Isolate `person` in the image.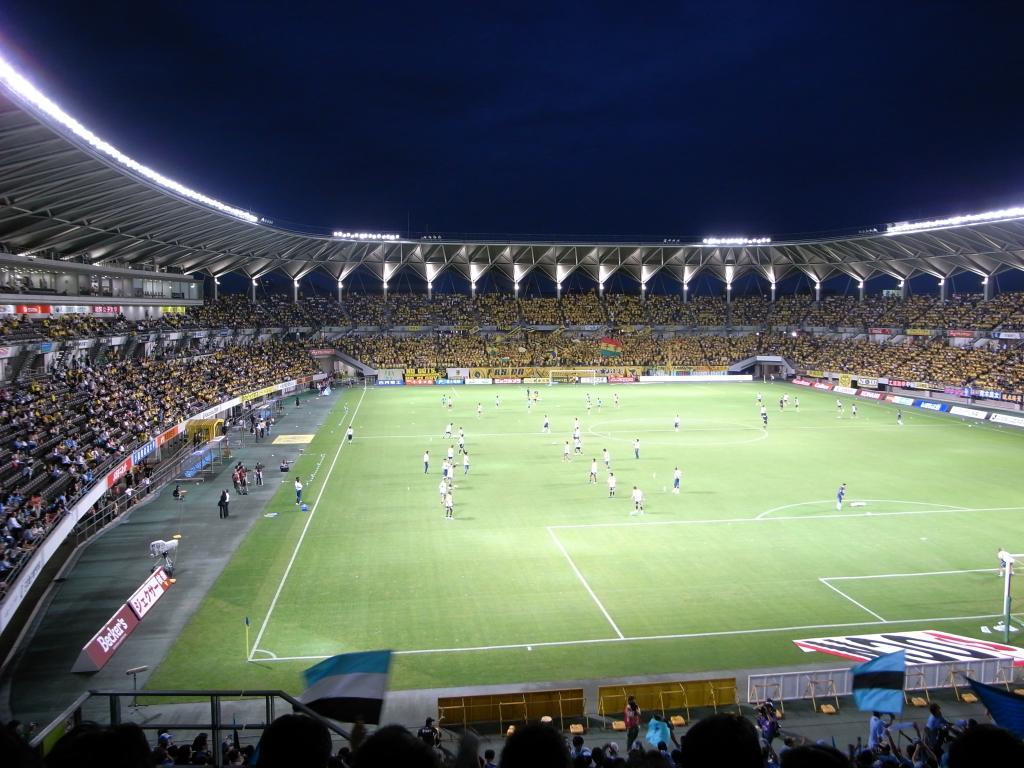
Isolated region: bbox=(870, 712, 897, 751).
